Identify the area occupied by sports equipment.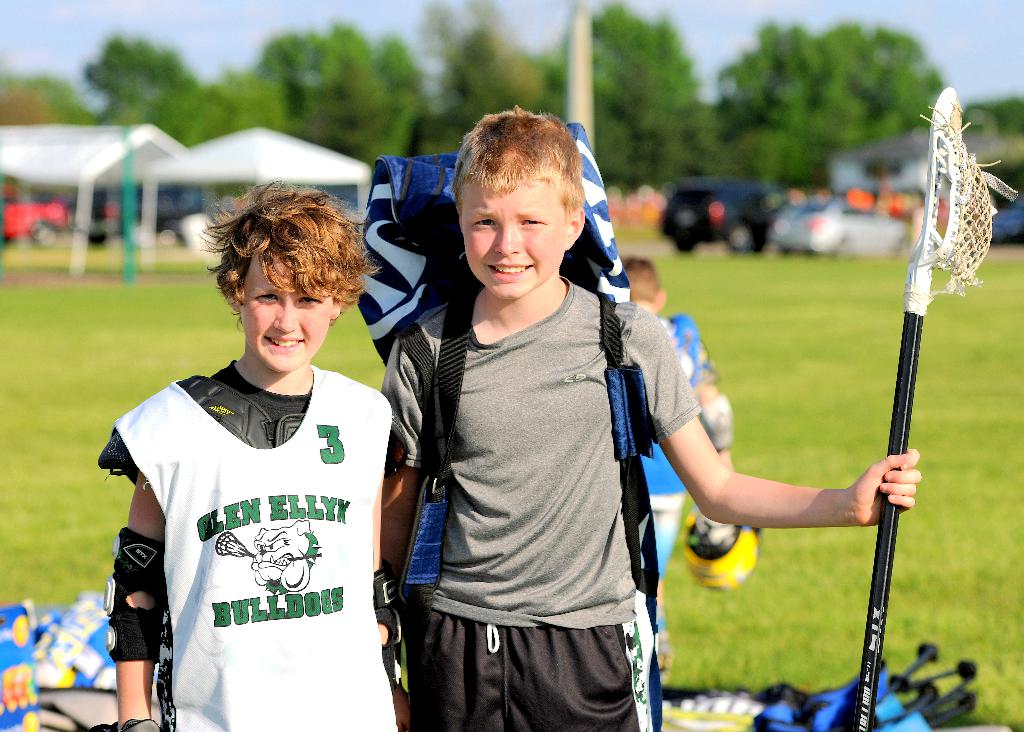
Area: select_region(674, 509, 758, 593).
